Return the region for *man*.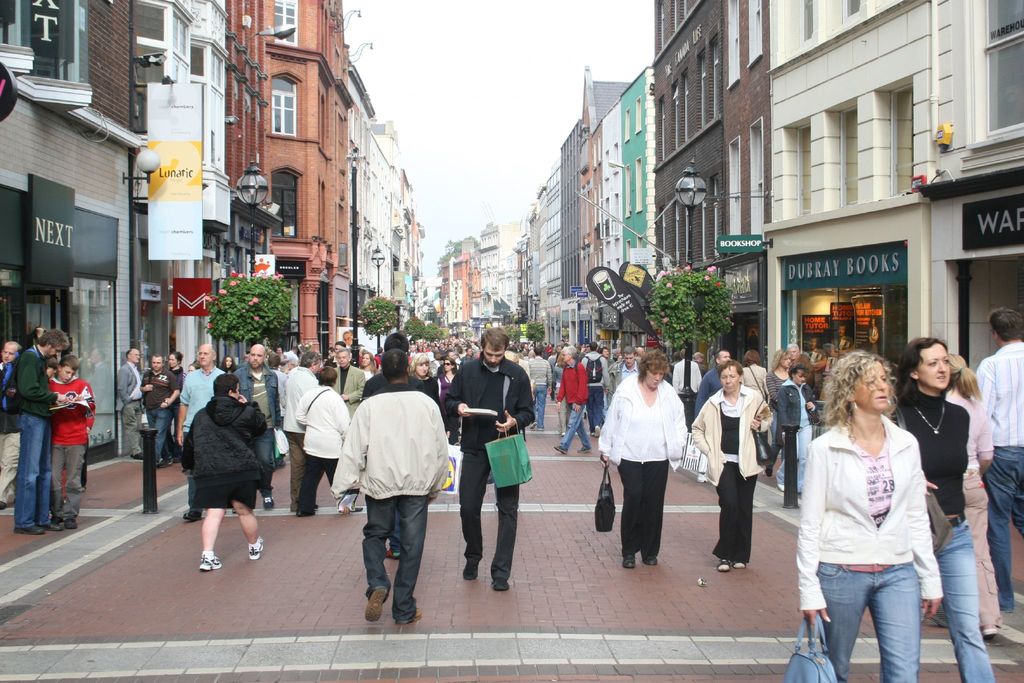
<box>518,348,556,414</box>.
